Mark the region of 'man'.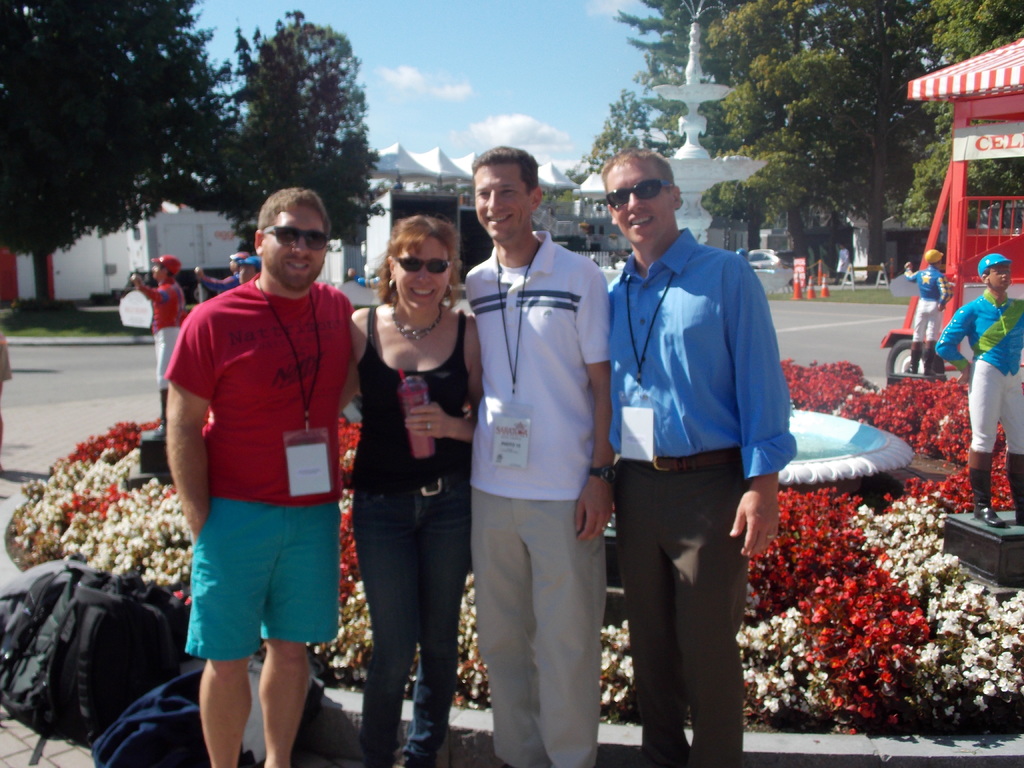
Region: (x1=610, y1=146, x2=795, y2=767).
